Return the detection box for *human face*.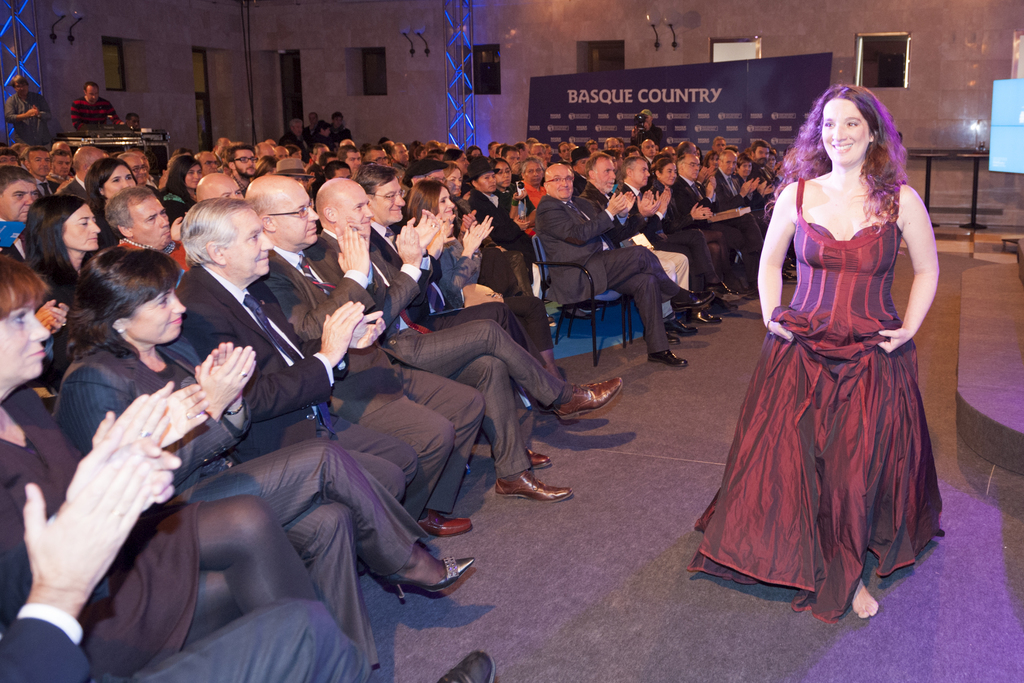
locate(771, 149, 778, 154).
